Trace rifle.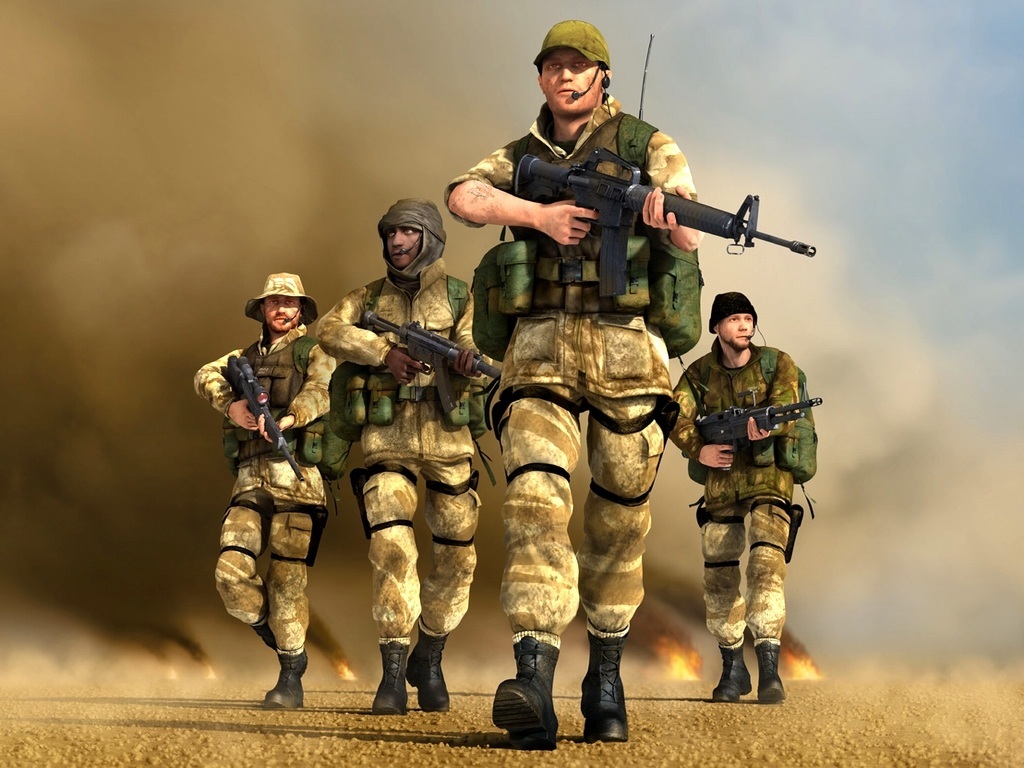
Traced to box=[218, 349, 313, 484].
